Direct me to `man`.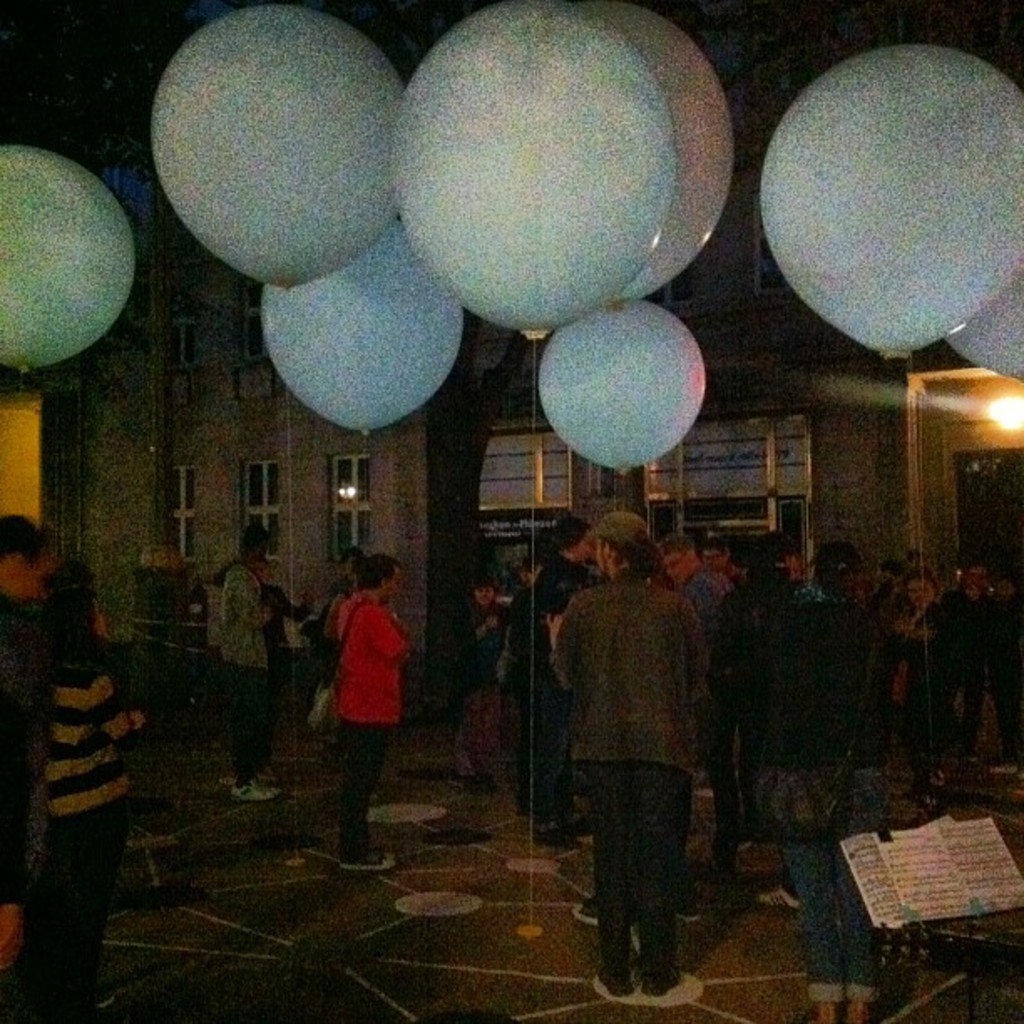
Direction: crop(939, 556, 999, 751).
